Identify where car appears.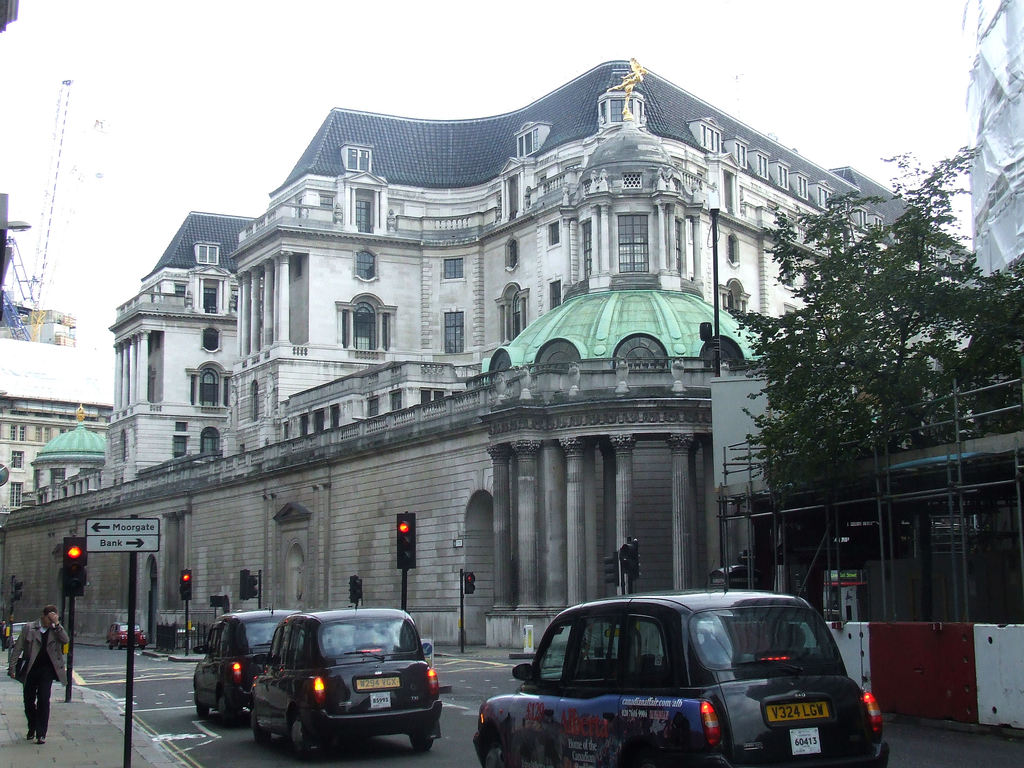
Appears at x1=474 y1=581 x2=890 y2=767.
